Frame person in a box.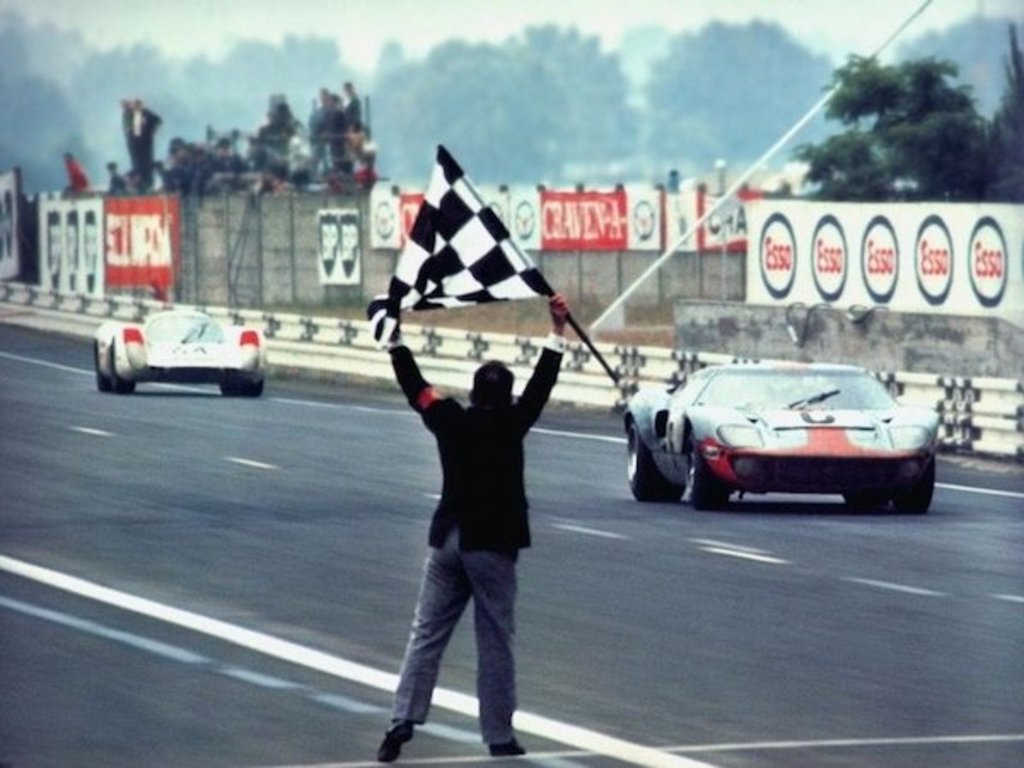
381,282,555,744.
